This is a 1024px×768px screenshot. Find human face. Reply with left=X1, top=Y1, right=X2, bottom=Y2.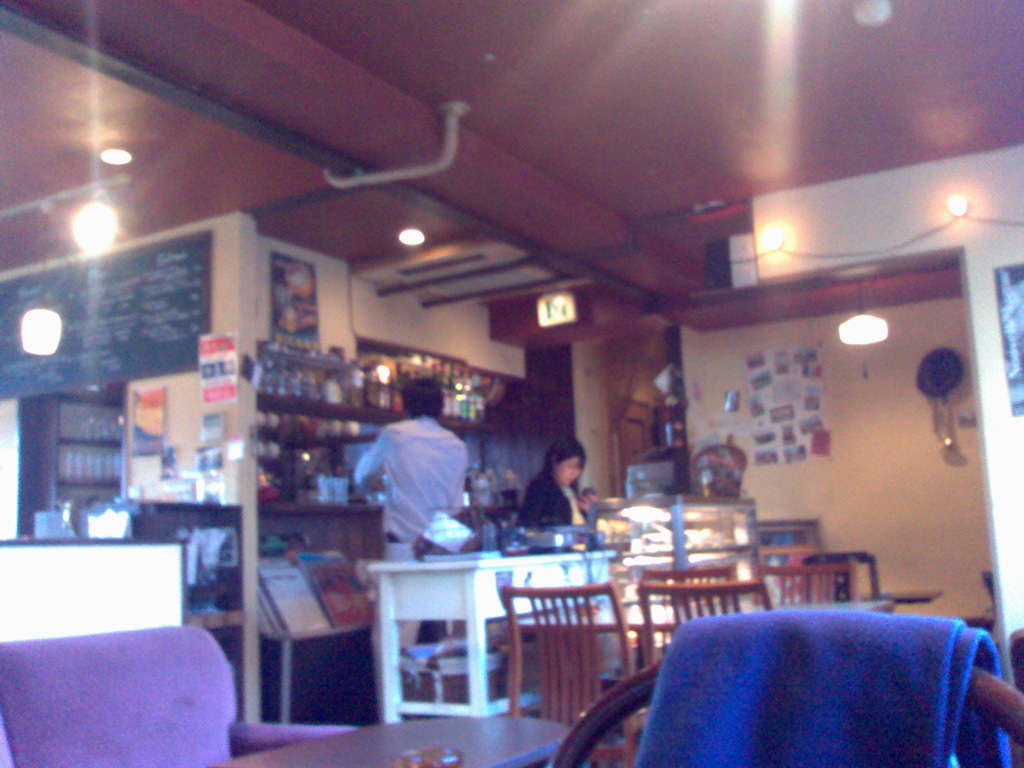
left=556, top=454, right=580, bottom=485.
